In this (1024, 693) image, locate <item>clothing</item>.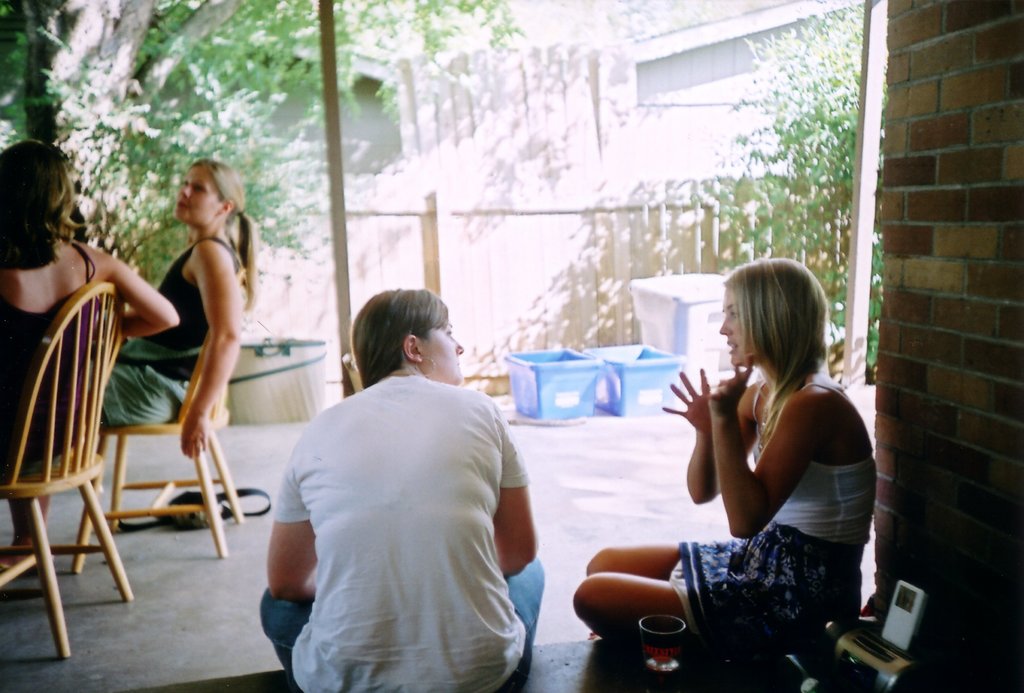
Bounding box: BBox(671, 375, 877, 658).
